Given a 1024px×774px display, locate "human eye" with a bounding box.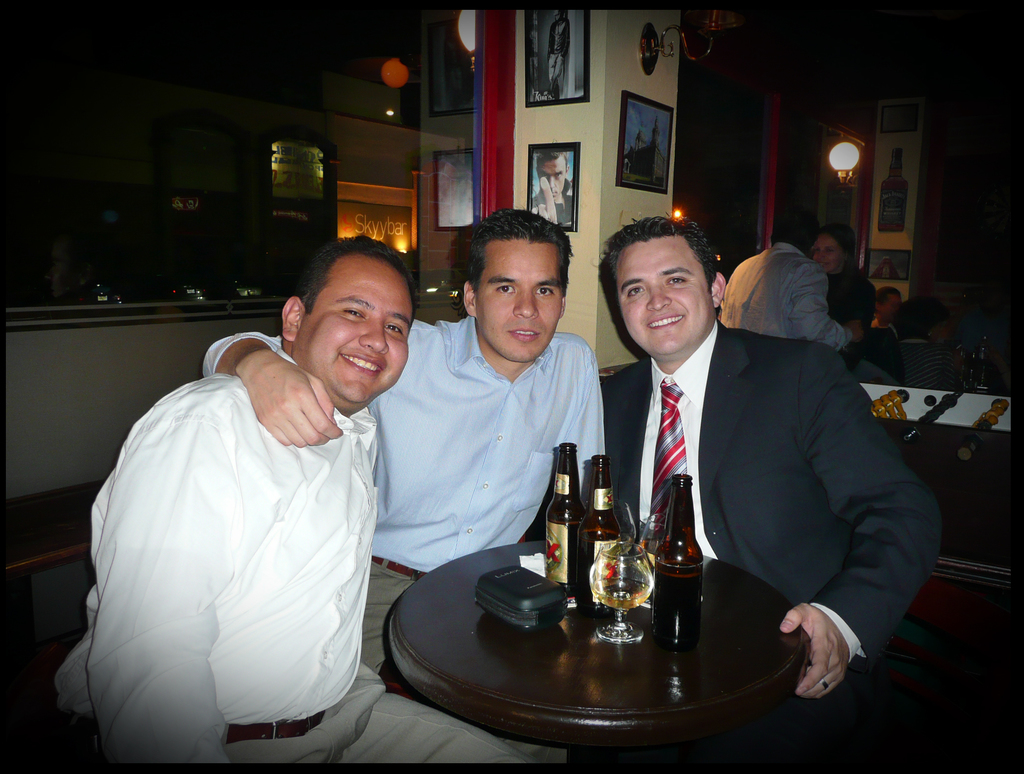
Located: [621, 281, 644, 300].
